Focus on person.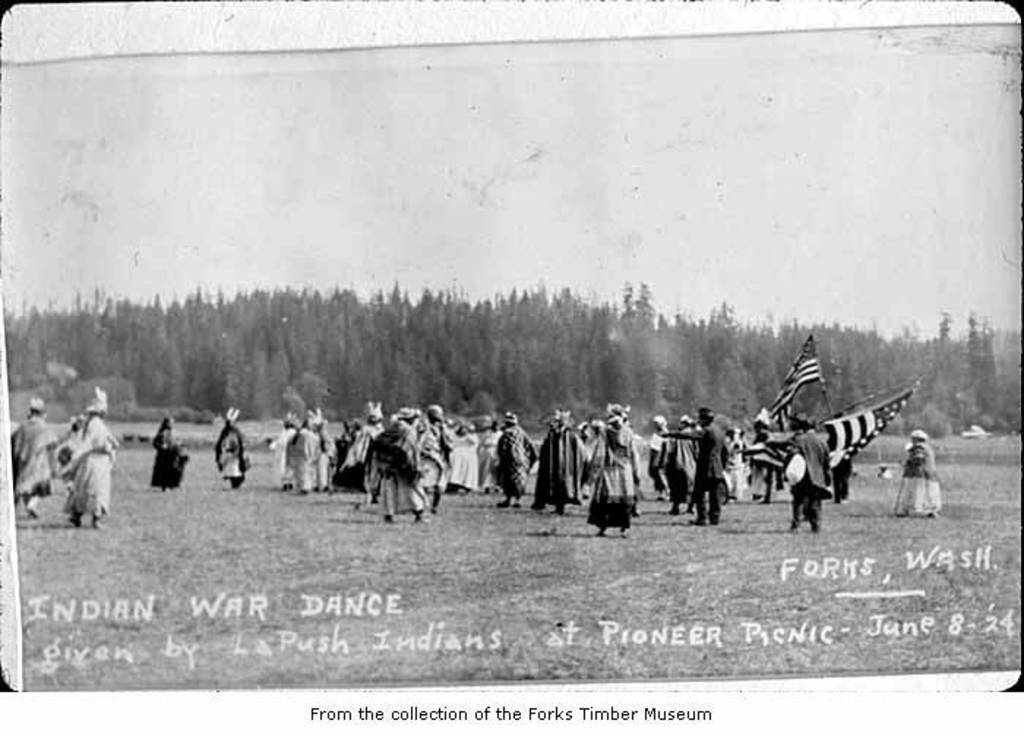
Focused at [x1=155, y1=421, x2=190, y2=490].
